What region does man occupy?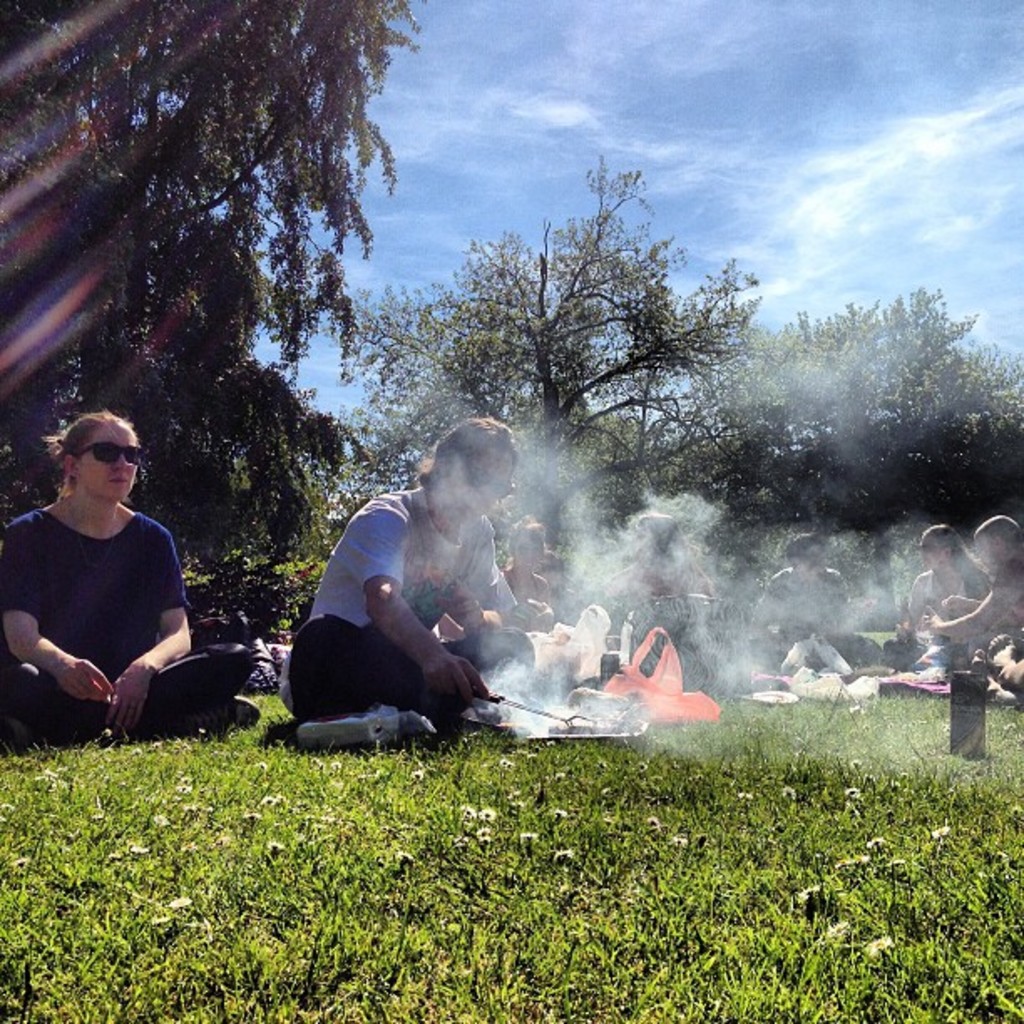
(left=924, top=519, right=1022, bottom=706).
